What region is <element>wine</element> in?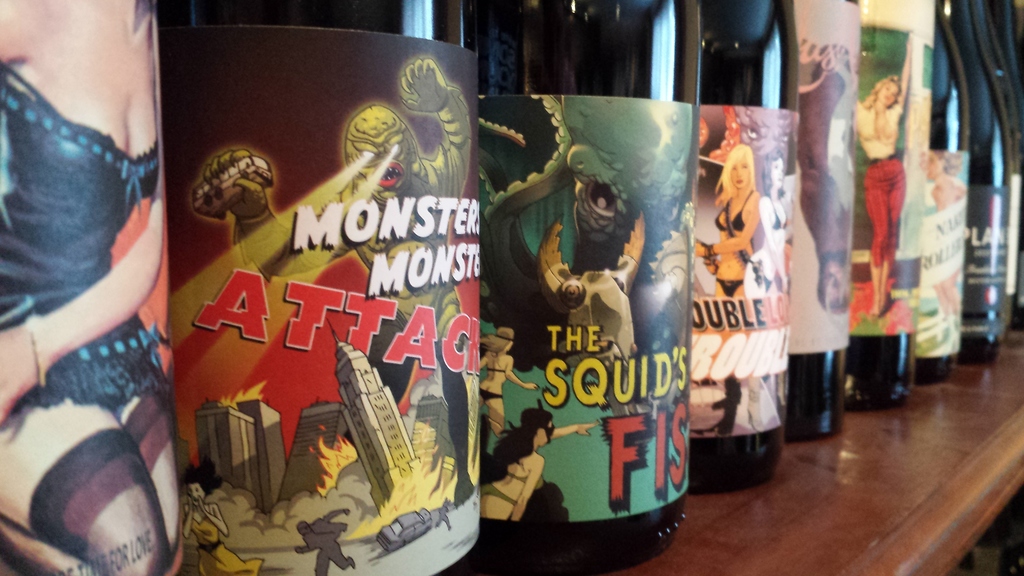
crop(851, 13, 908, 408).
